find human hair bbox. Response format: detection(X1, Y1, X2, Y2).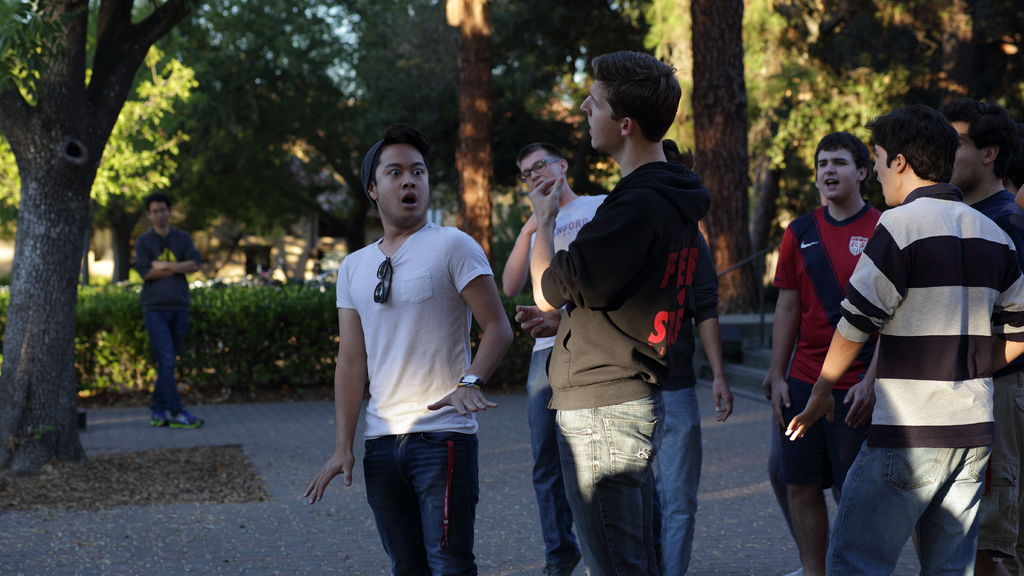
detection(867, 99, 964, 183).
